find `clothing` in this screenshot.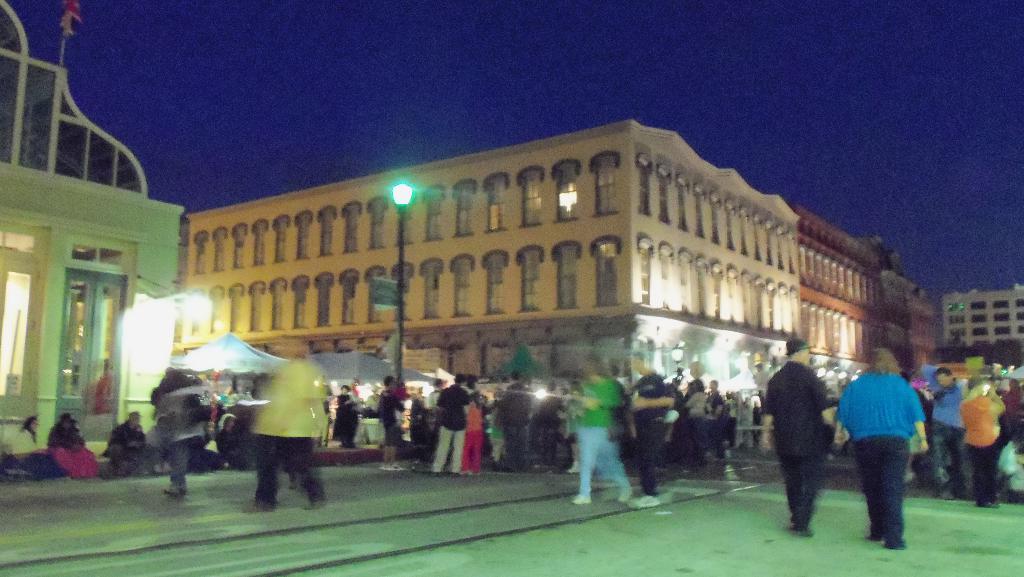
The bounding box for `clothing` is locate(100, 420, 148, 473).
